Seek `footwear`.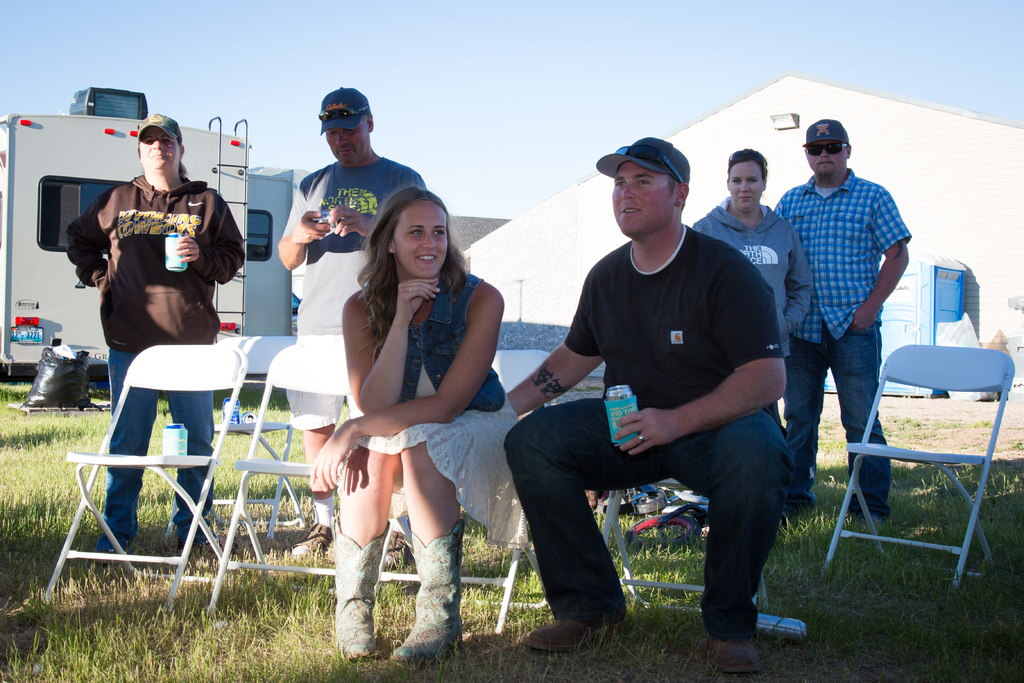
BBox(391, 514, 464, 667).
